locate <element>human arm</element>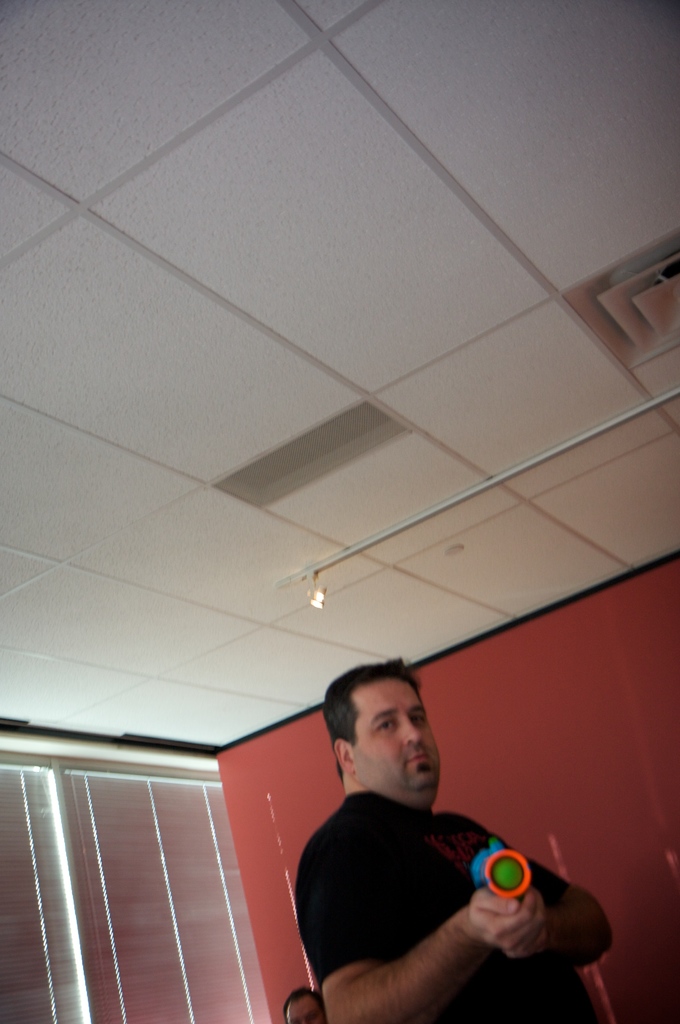
pyautogui.locateOnScreen(317, 817, 561, 1016)
